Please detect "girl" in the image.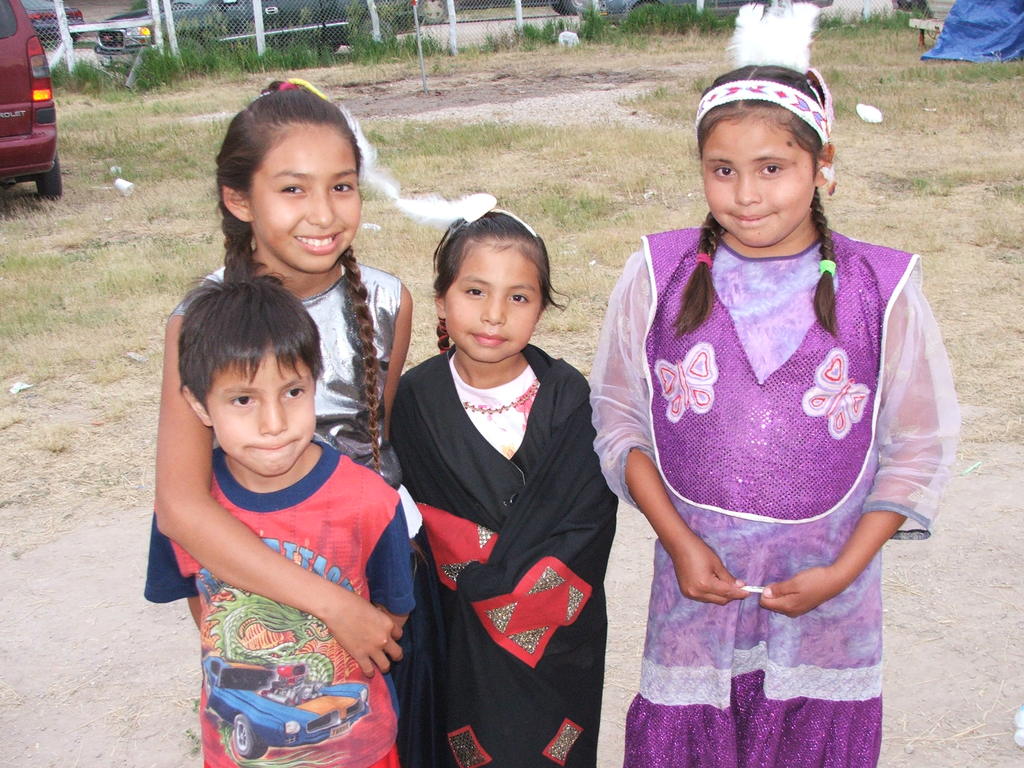
<bbox>398, 188, 618, 767</bbox>.
